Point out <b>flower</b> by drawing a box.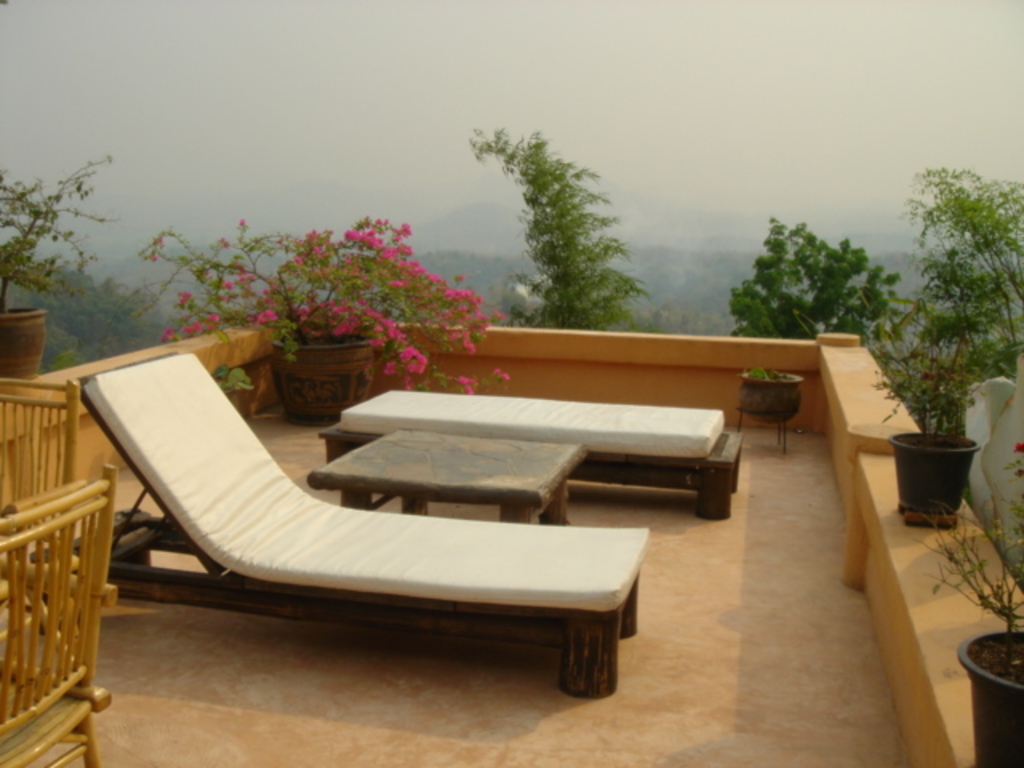
Rect(450, 373, 491, 400).
